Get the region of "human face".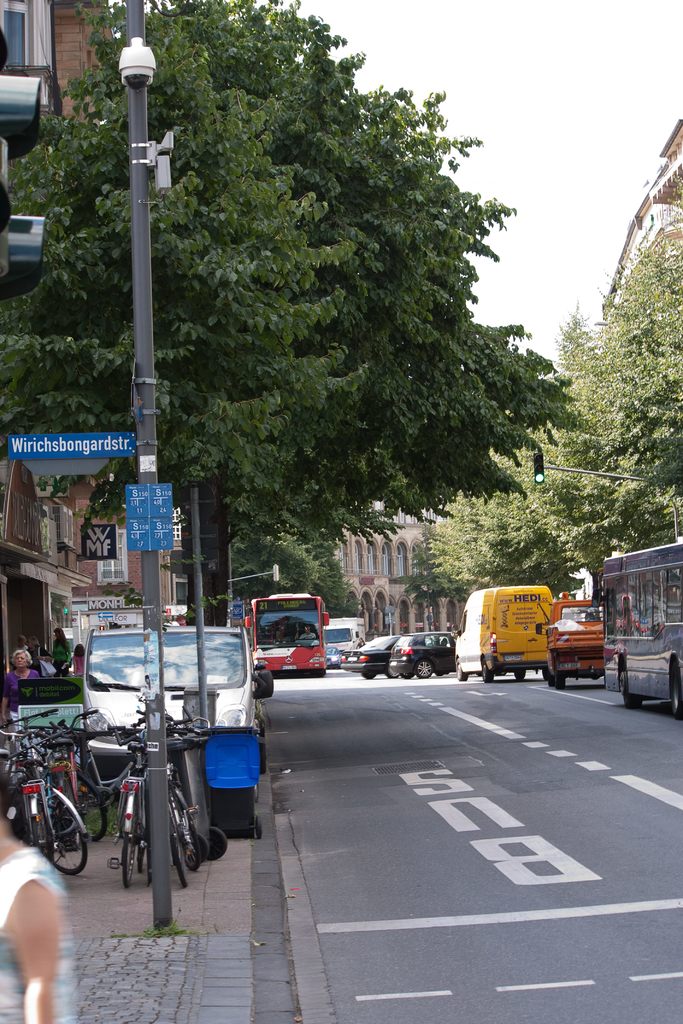
[13, 650, 28, 668].
